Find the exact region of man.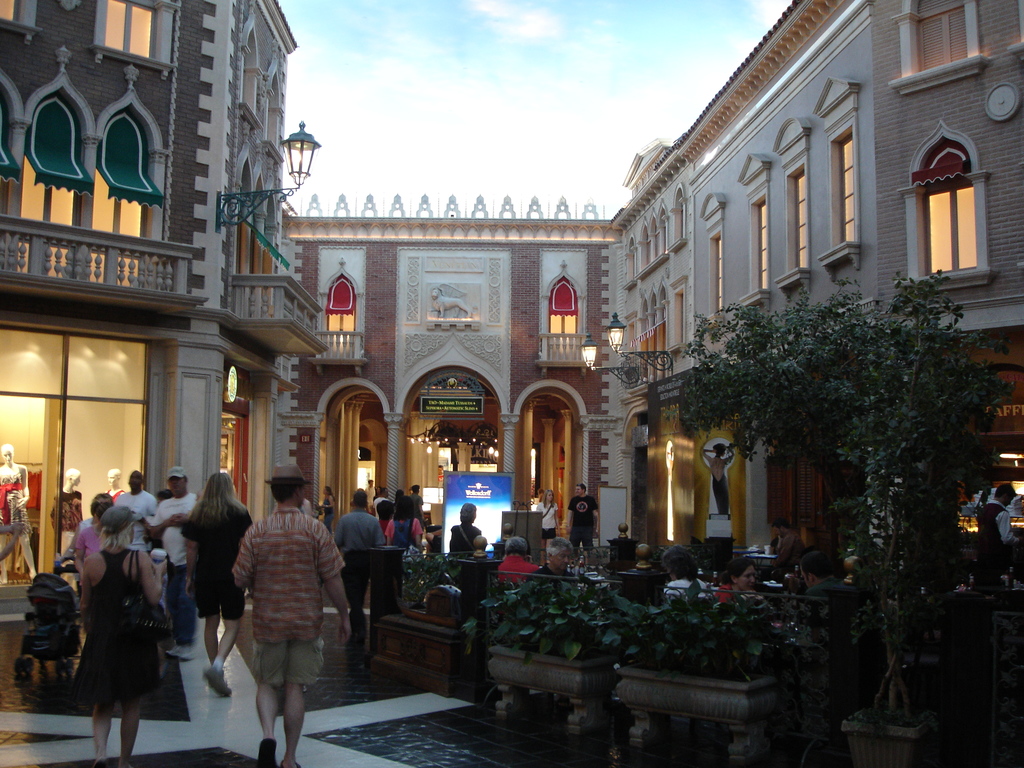
Exact region: {"x1": 153, "y1": 467, "x2": 201, "y2": 663}.
